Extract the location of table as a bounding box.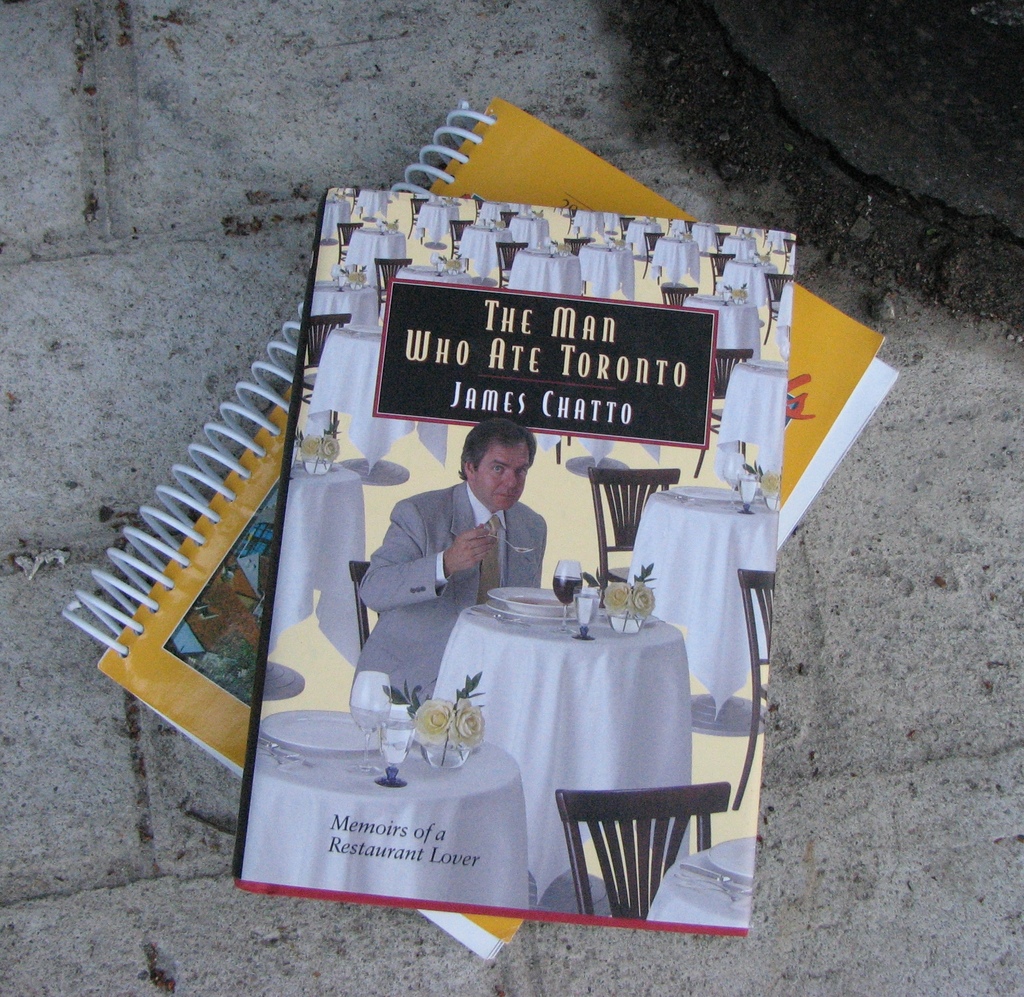
(left=723, top=362, right=784, bottom=483).
